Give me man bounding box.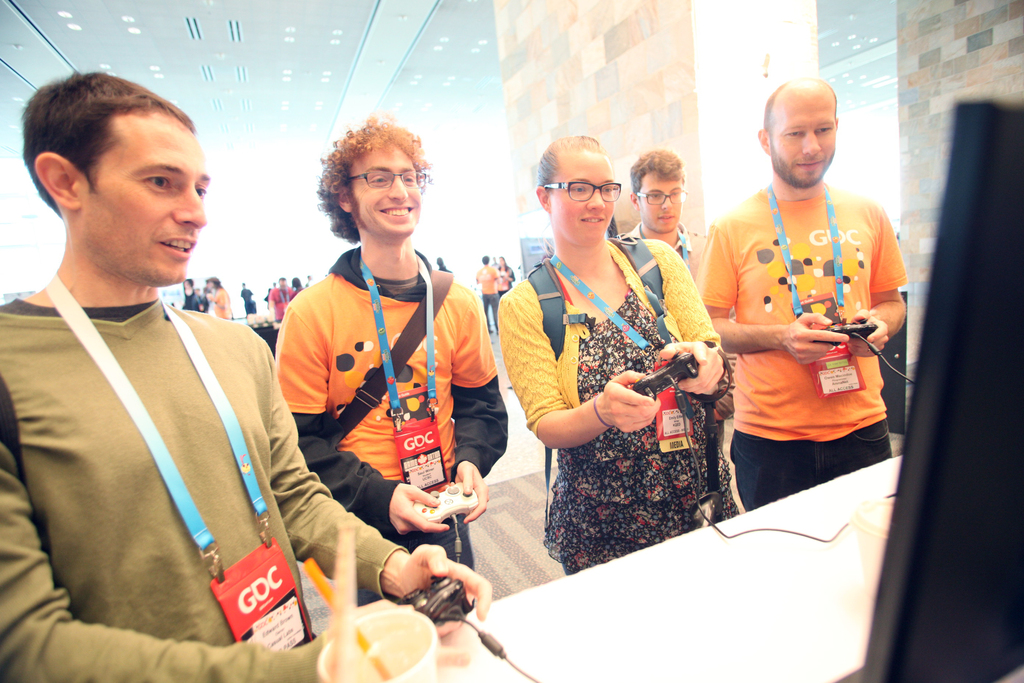
[478, 254, 500, 336].
